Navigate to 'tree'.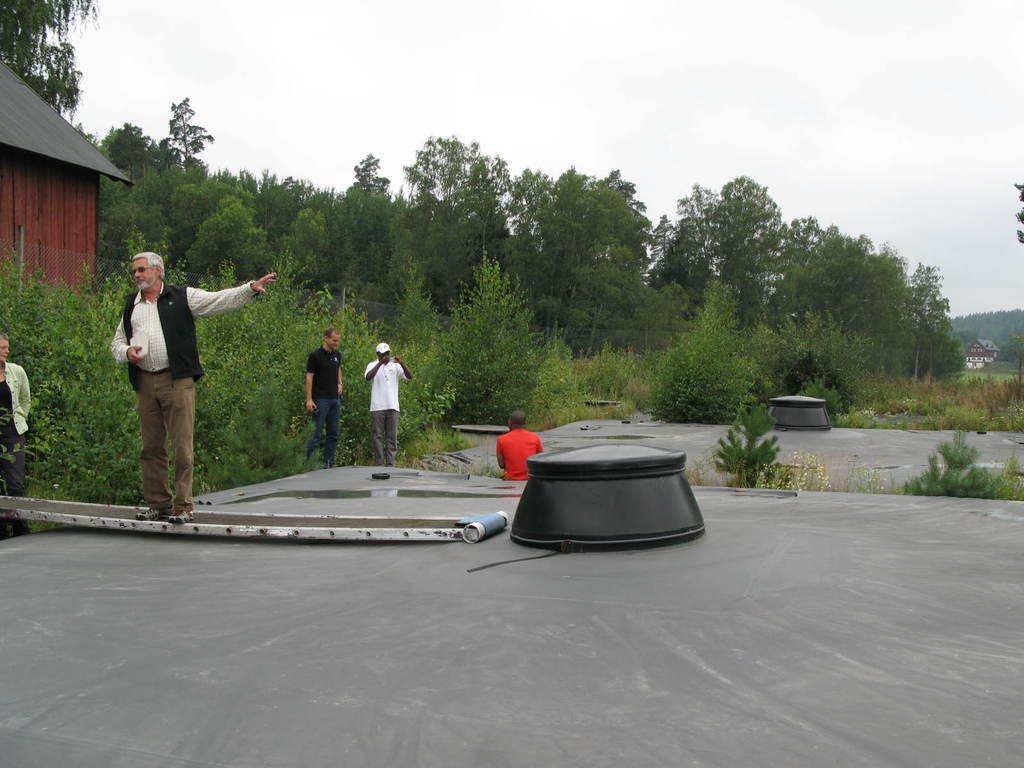
Navigation target: bbox(326, 186, 413, 288).
